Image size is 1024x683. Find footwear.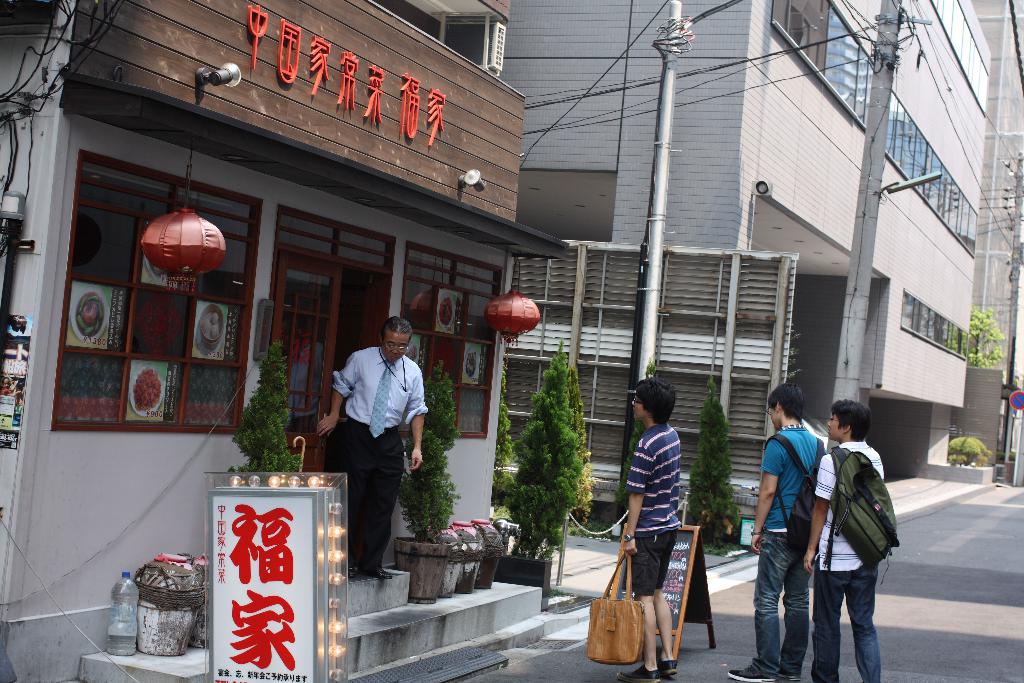
bbox(724, 659, 771, 682).
